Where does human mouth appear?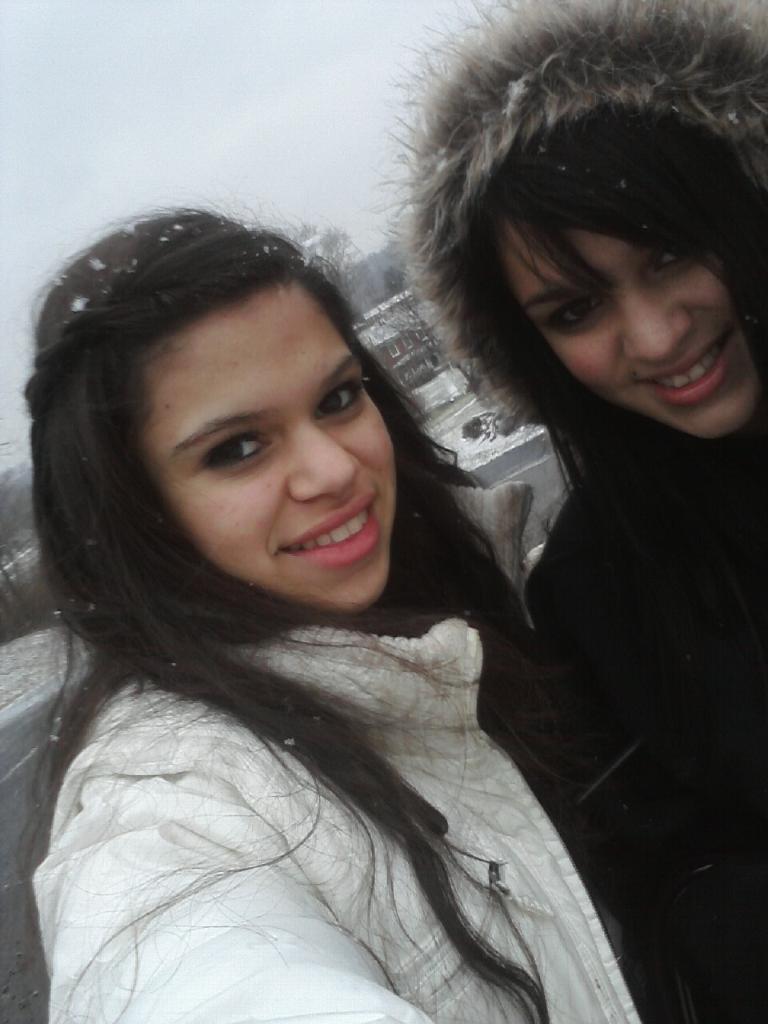
Appears at {"left": 628, "top": 326, "right": 734, "bottom": 406}.
